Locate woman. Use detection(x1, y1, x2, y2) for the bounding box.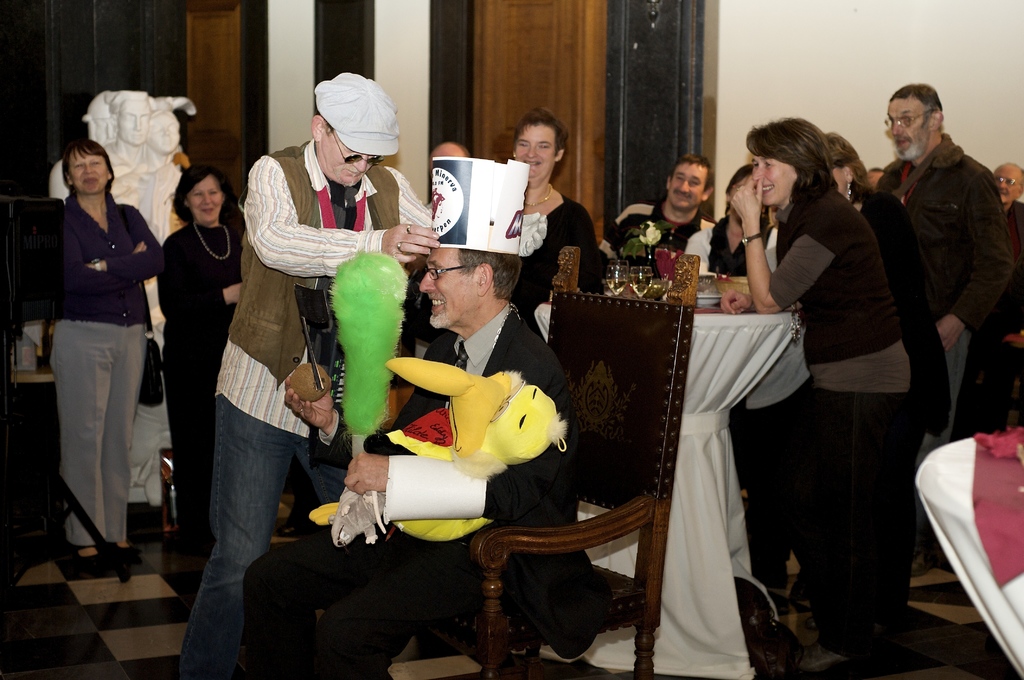
detection(474, 103, 609, 294).
